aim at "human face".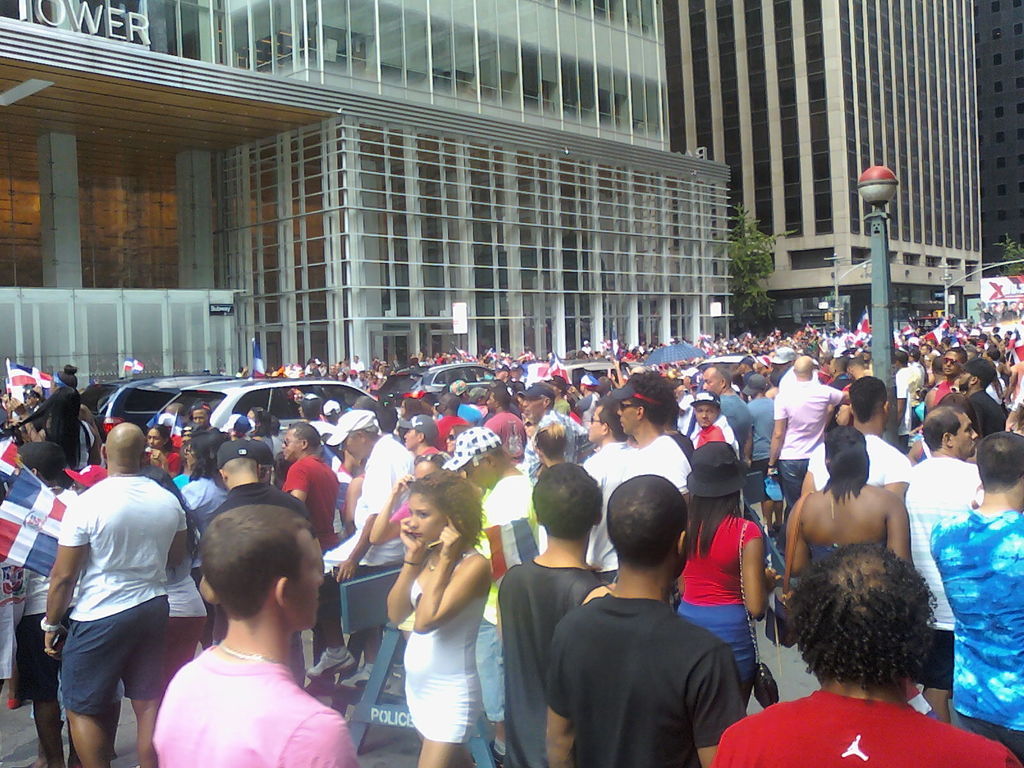
Aimed at 943:350:959:378.
